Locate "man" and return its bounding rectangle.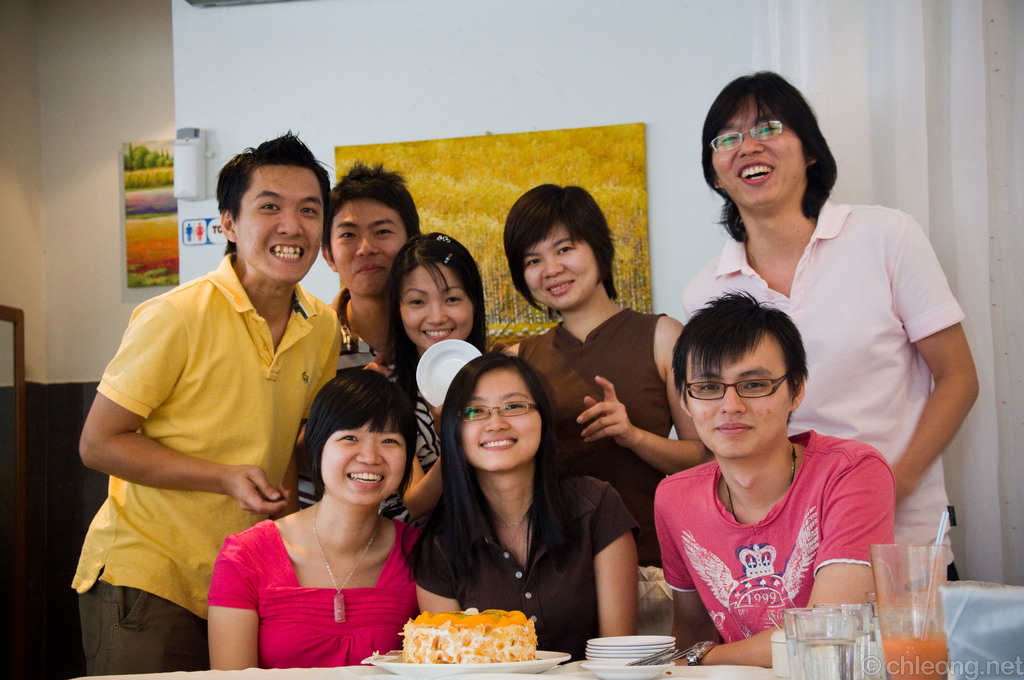
294 150 425 510.
